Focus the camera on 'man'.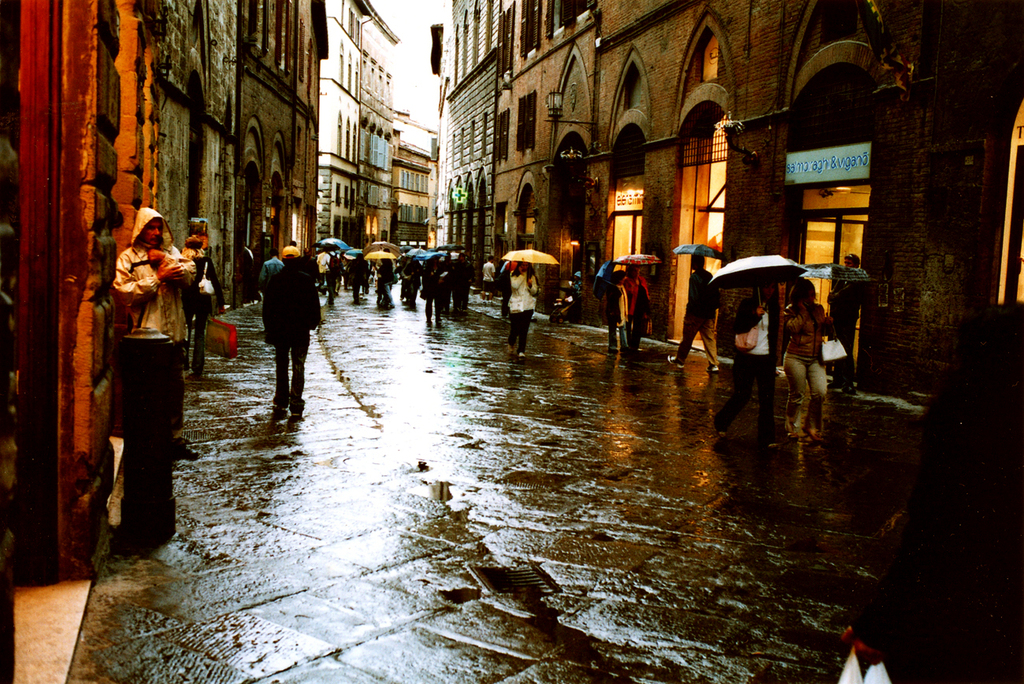
Focus region: (left=319, top=247, right=342, bottom=304).
